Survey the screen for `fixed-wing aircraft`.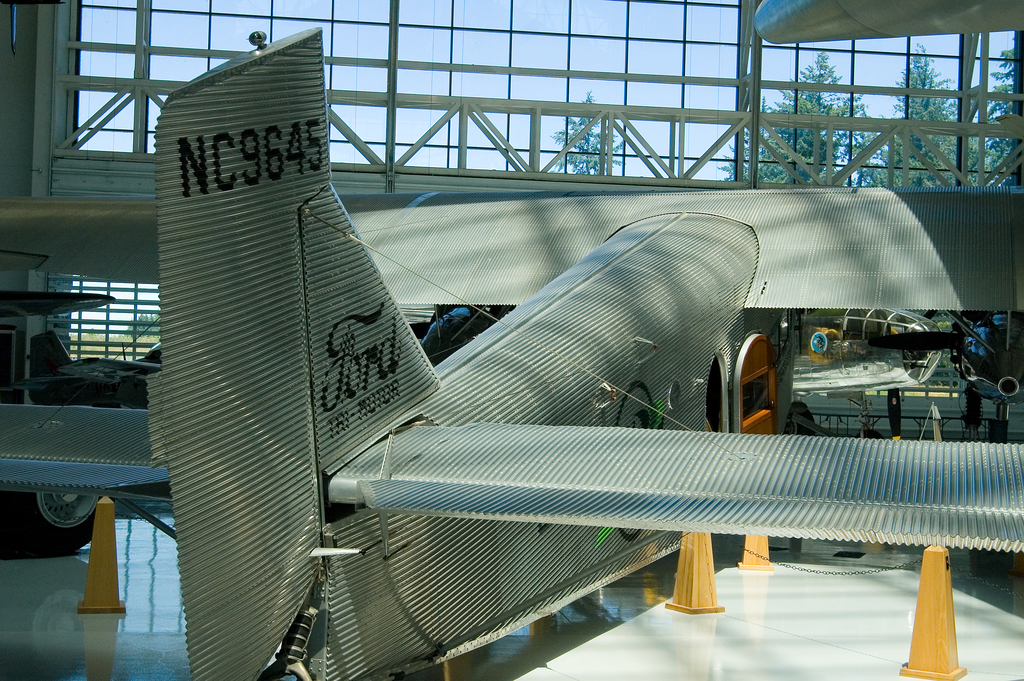
Survey found: detection(952, 306, 1023, 446).
